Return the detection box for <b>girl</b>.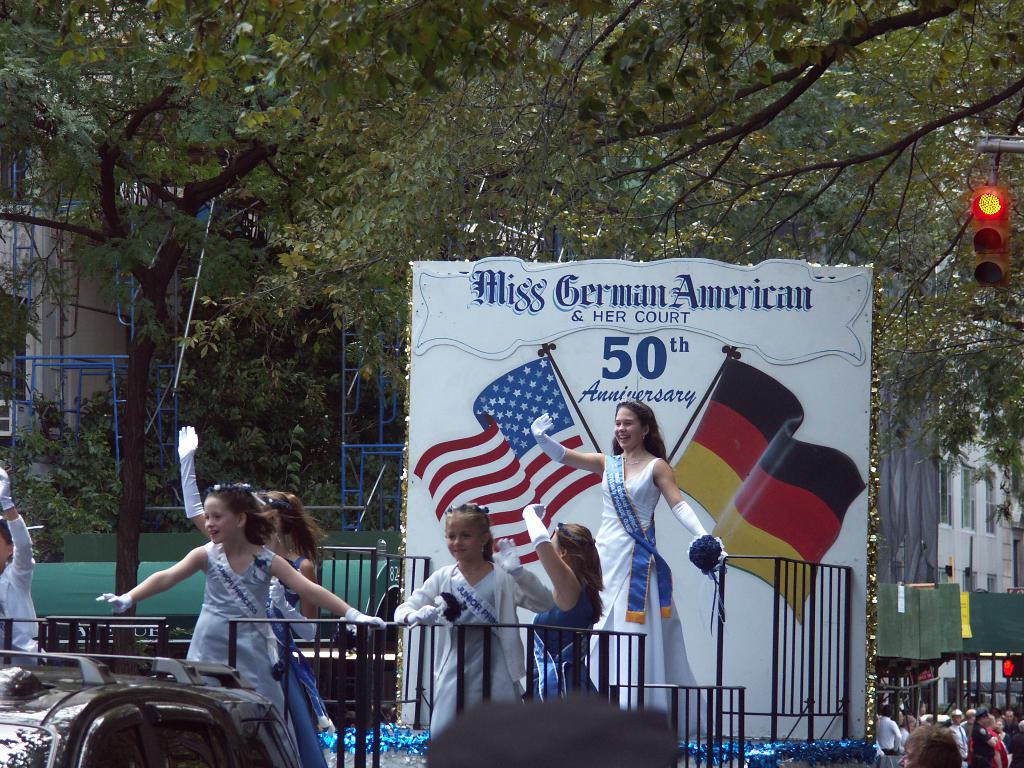
bbox=(94, 481, 387, 767).
